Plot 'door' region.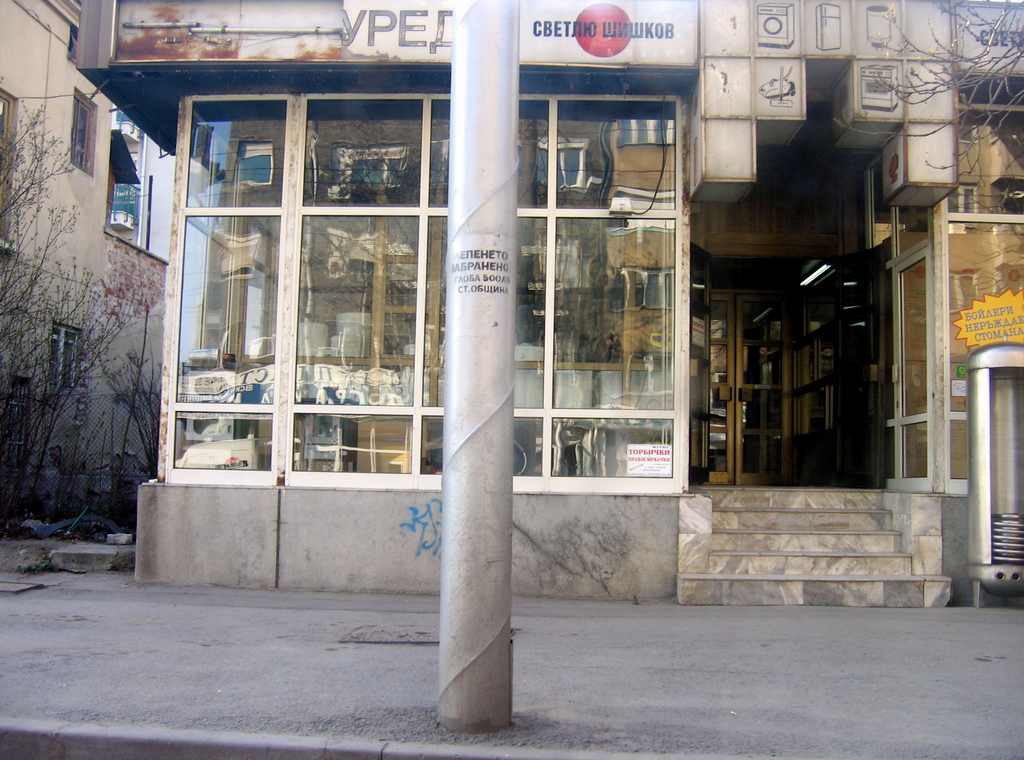
Plotted at (x1=173, y1=214, x2=283, y2=487).
